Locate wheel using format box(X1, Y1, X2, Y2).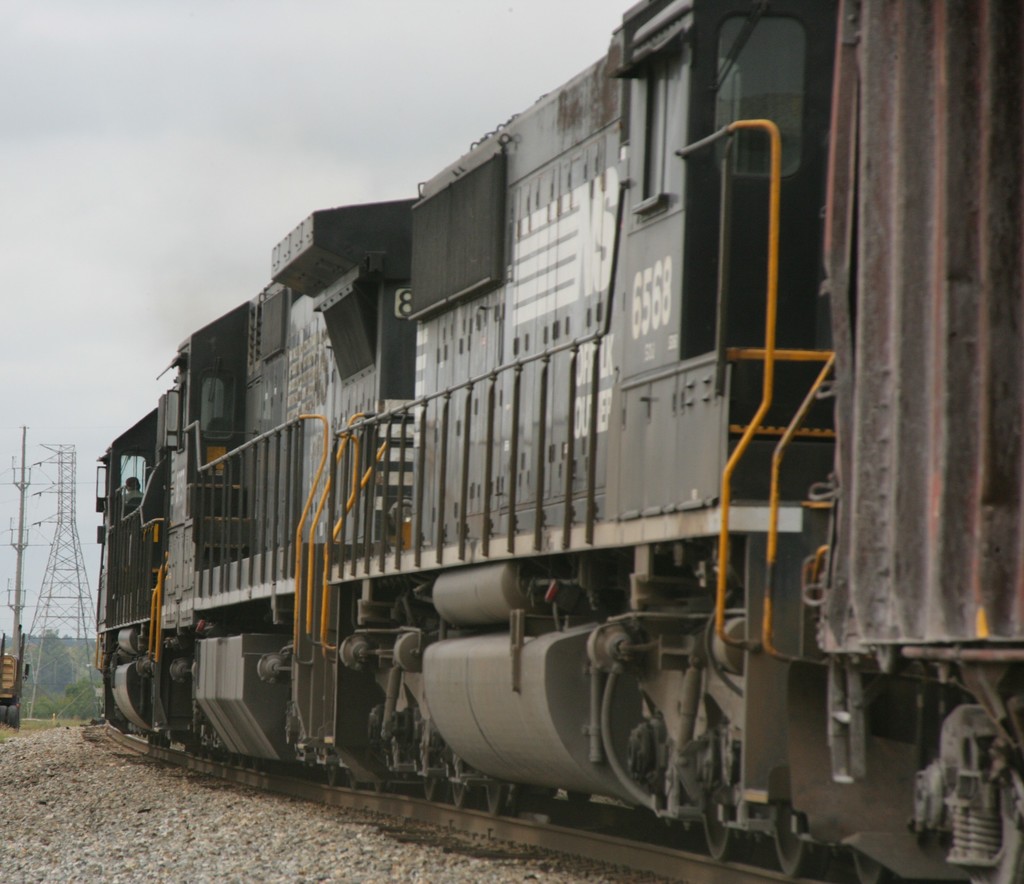
box(448, 762, 480, 809).
